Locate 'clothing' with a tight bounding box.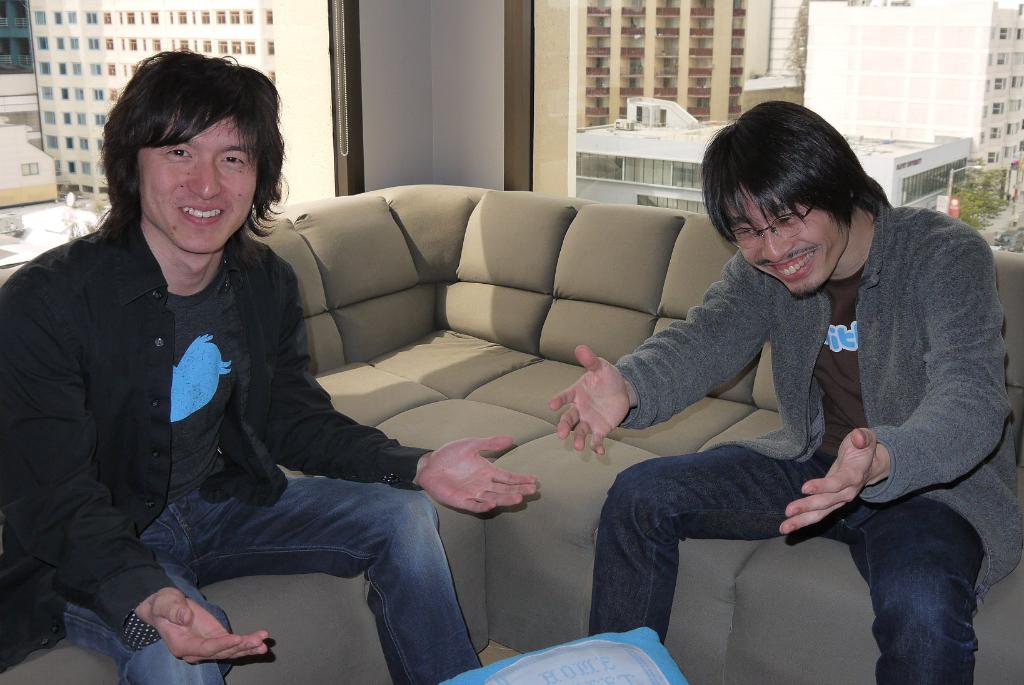
[left=631, top=166, right=1003, bottom=644].
